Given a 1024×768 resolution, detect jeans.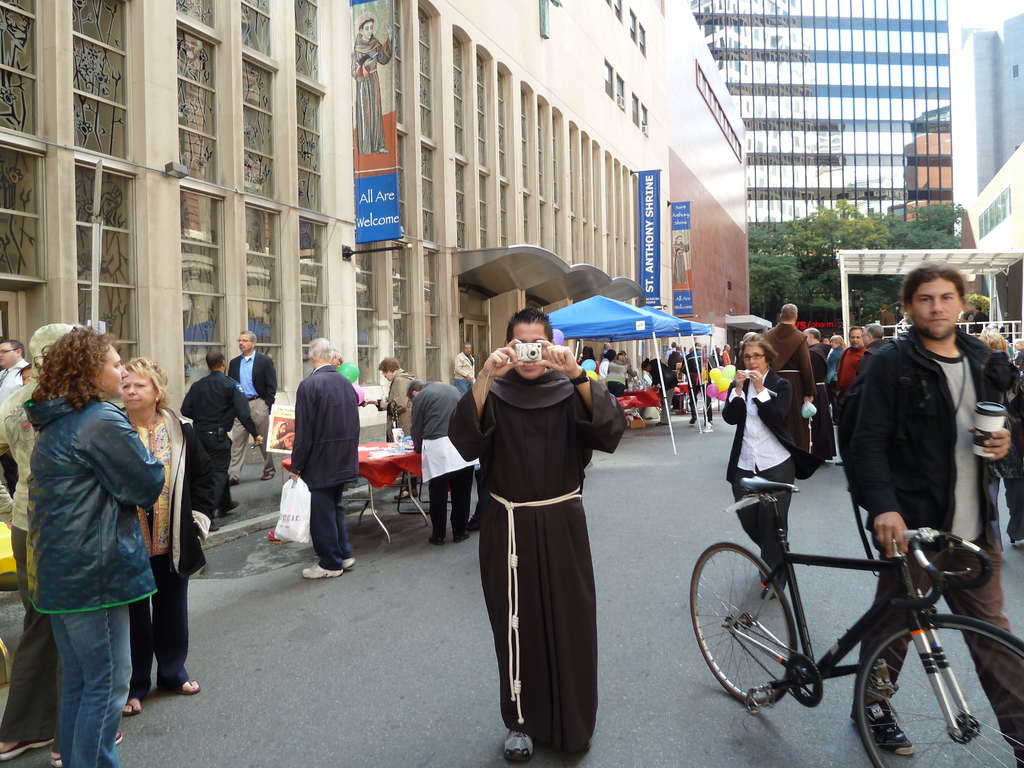
left=732, top=465, right=794, bottom=582.
